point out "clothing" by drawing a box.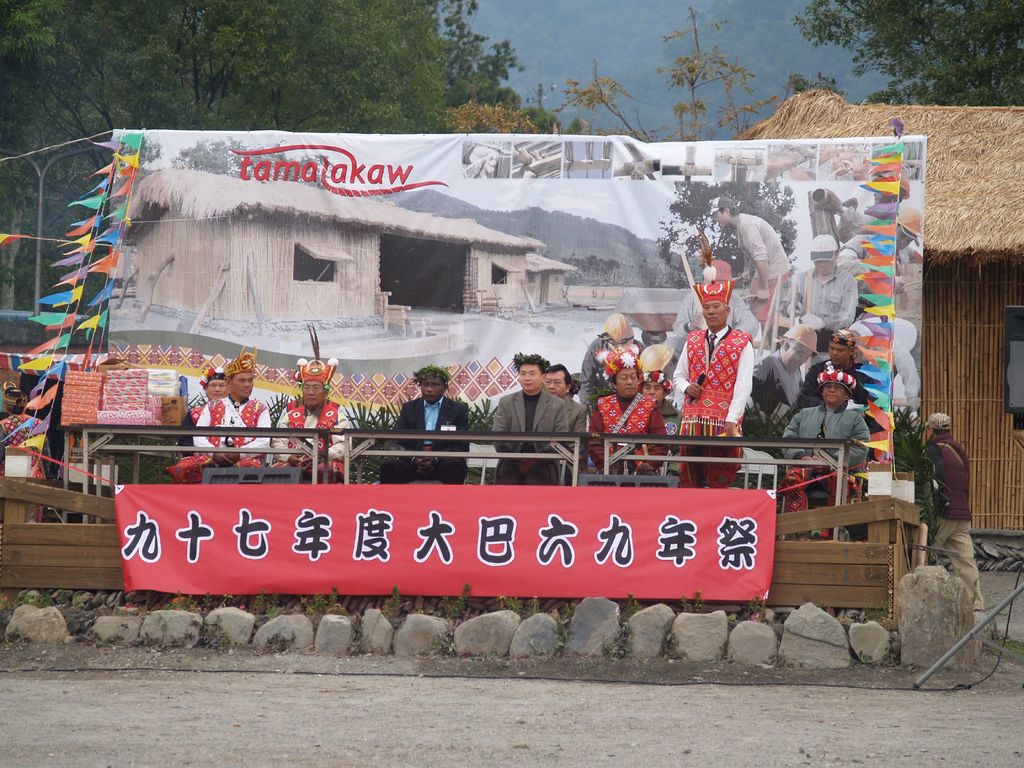
select_region(670, 323, 760, 484).
